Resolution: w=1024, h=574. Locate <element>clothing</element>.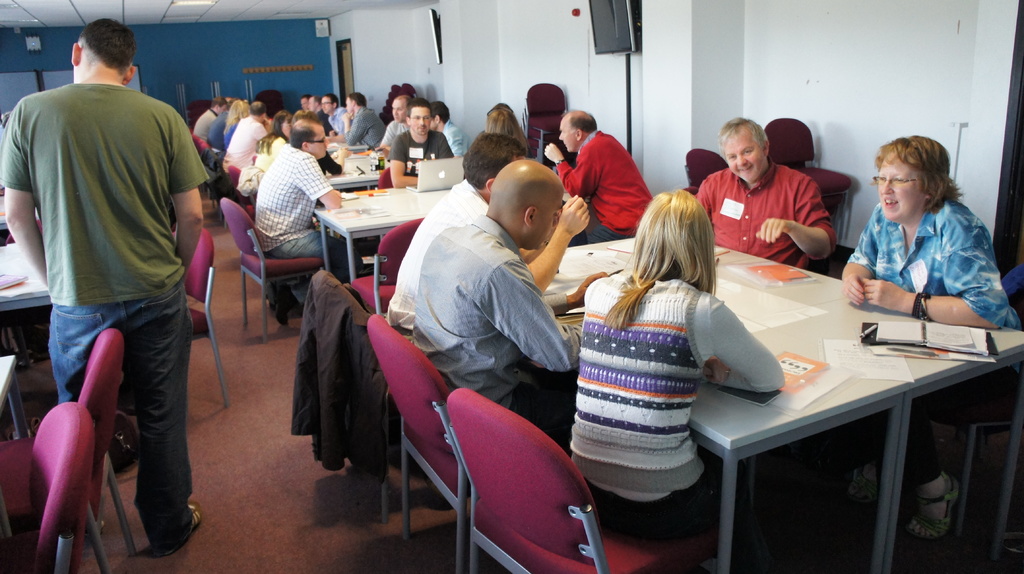
pyautogui.locateOnScreen(22, 26, 203, 496).
